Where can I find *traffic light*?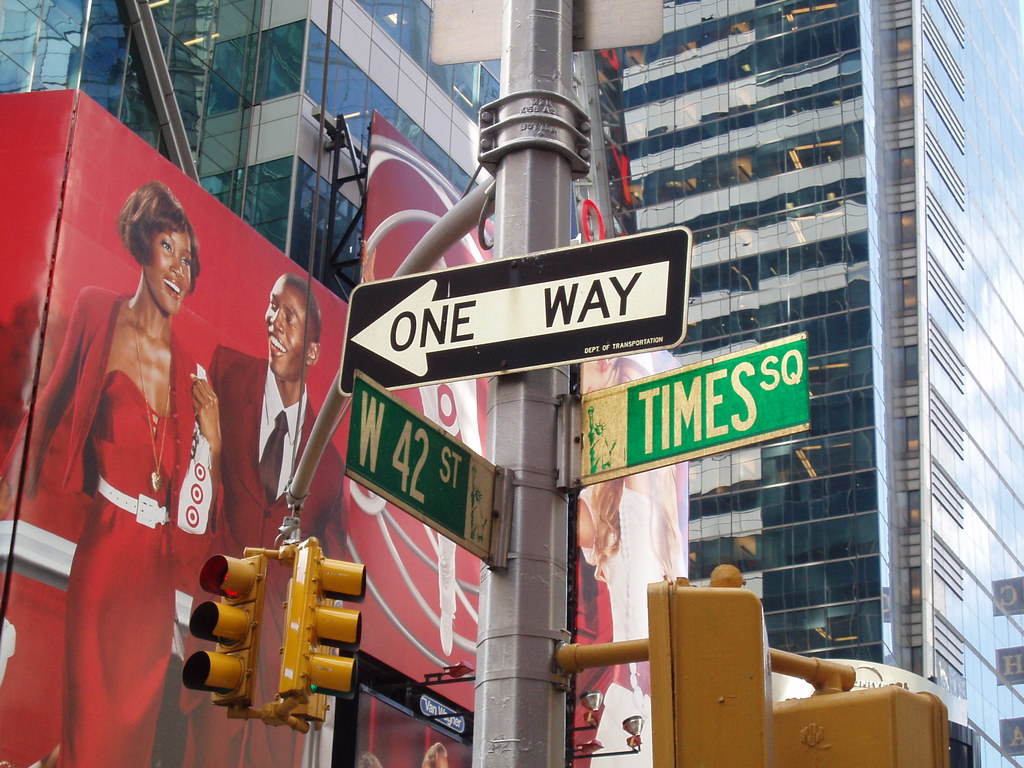
You can find it at BBox(184, 552, 267, 708).
